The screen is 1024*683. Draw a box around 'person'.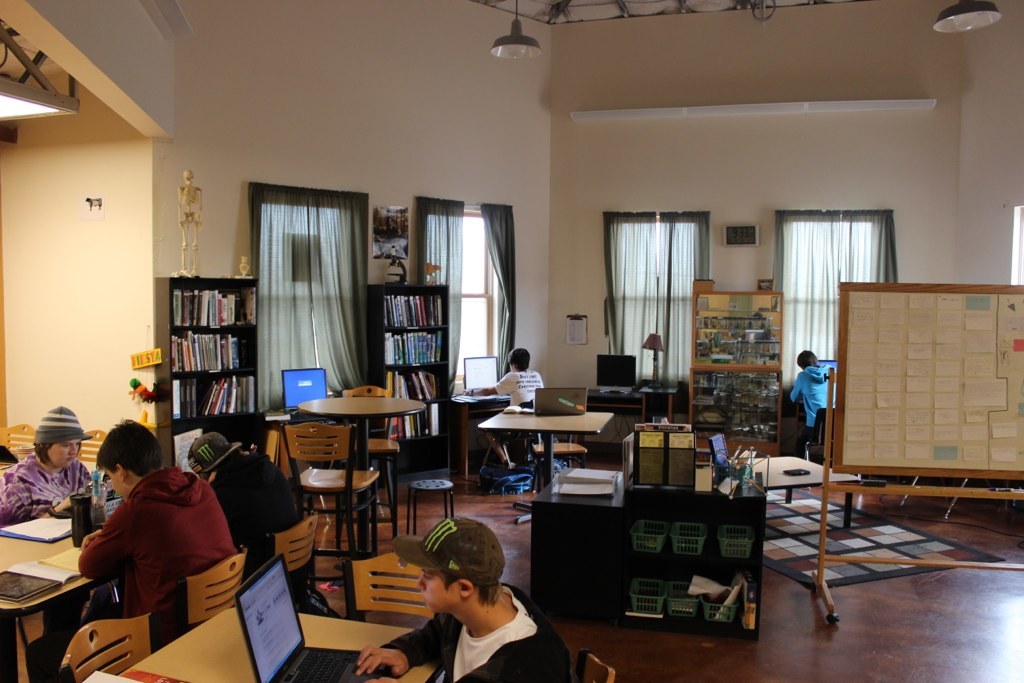
region(356, 515, 571, 682).
